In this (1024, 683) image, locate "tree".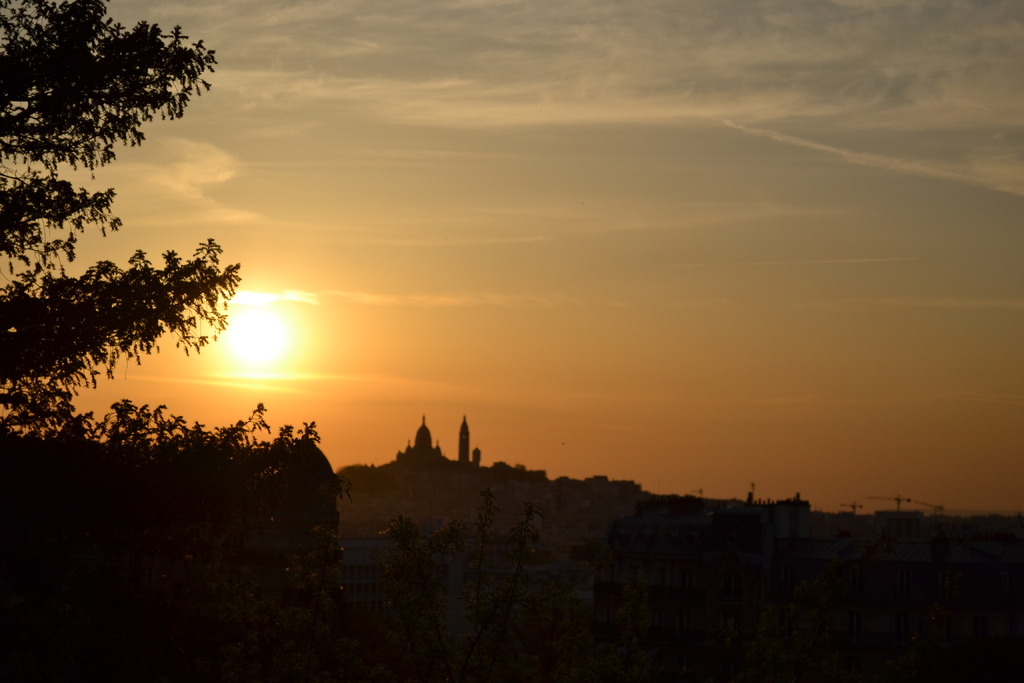
Bounding box: left=0, top=0, right=324, bottom=468.
